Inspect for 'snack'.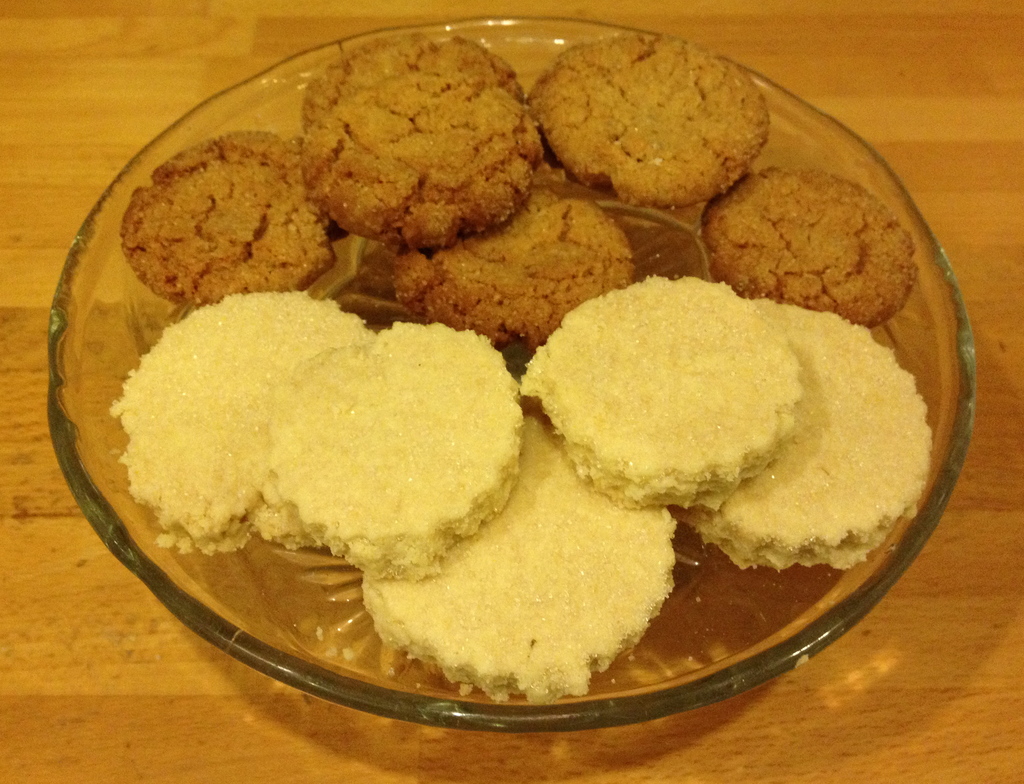
Inspection: left=703, top=150, right=938, bottom=336.
